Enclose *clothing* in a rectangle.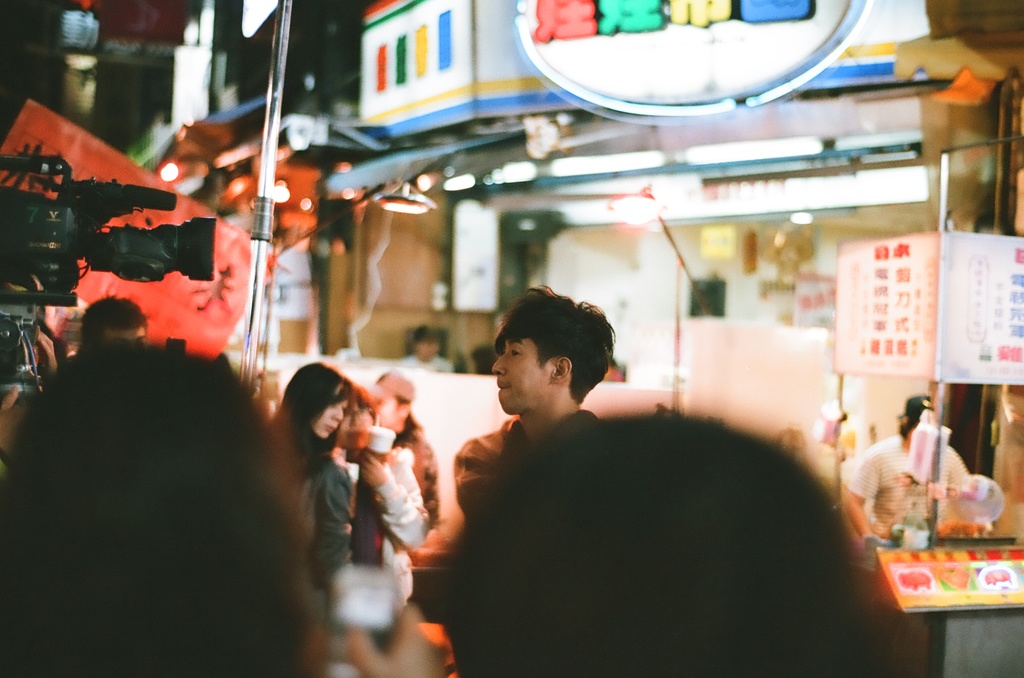
<box>394,436,439,530</box>.
